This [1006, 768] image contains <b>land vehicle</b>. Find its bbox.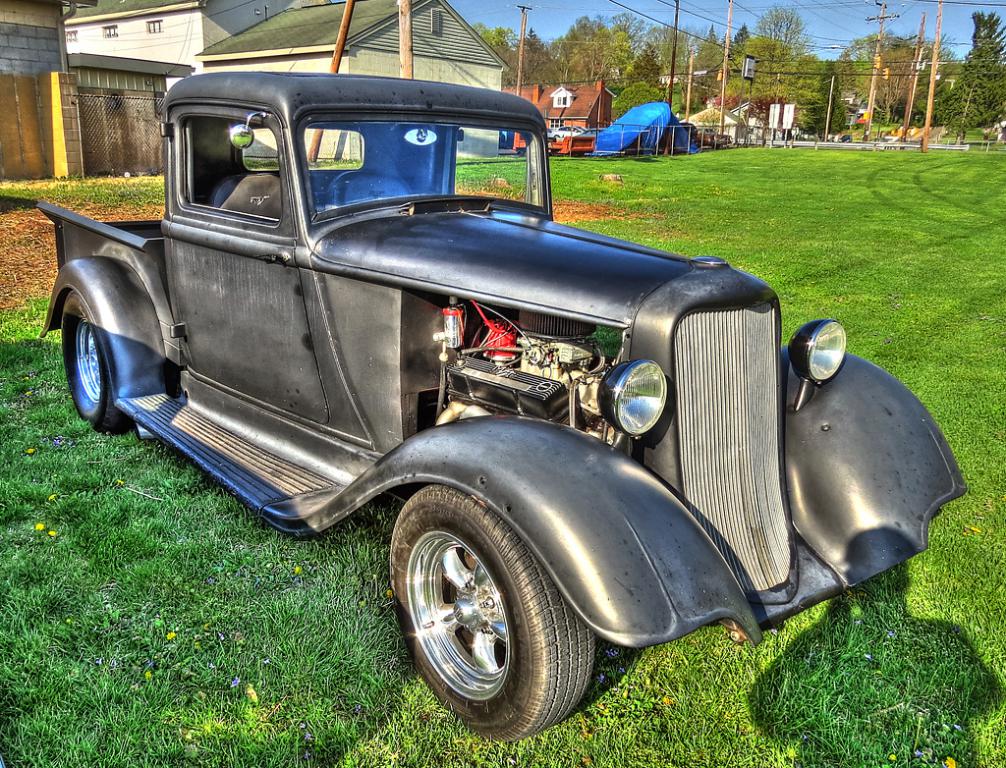
(left=561, top=122, right=590, bottom=137).
